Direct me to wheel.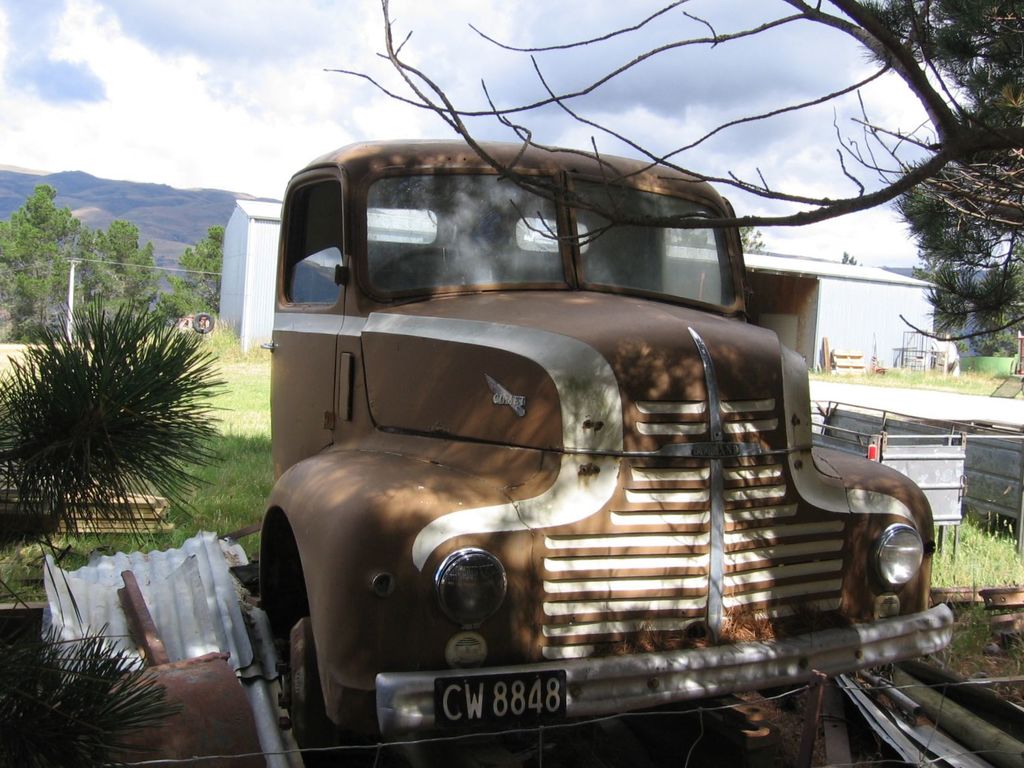
Direction: 282 582 375 767.
